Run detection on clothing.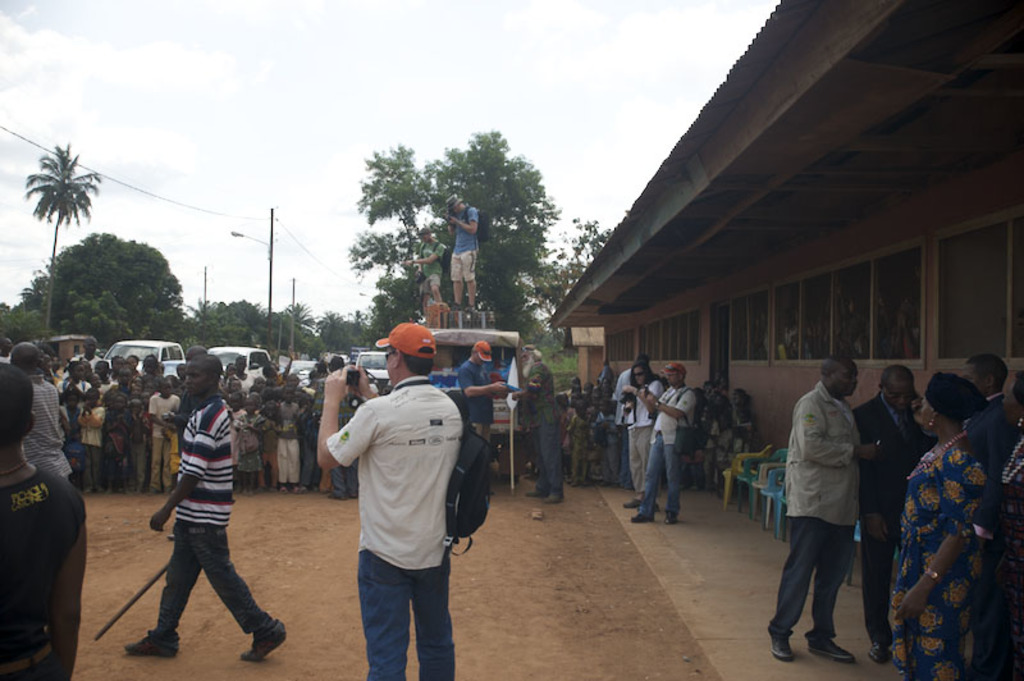
Result: left=33, top=364, right=72, bottom=498.
